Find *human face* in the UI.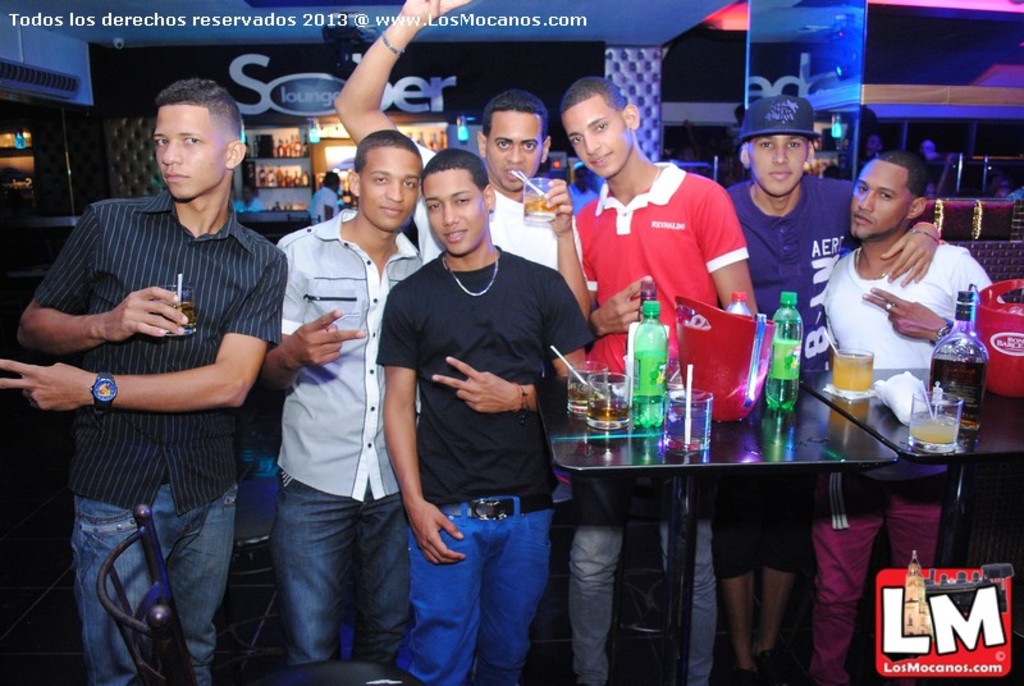
UI element at detection(357, 147, 420, 232).
